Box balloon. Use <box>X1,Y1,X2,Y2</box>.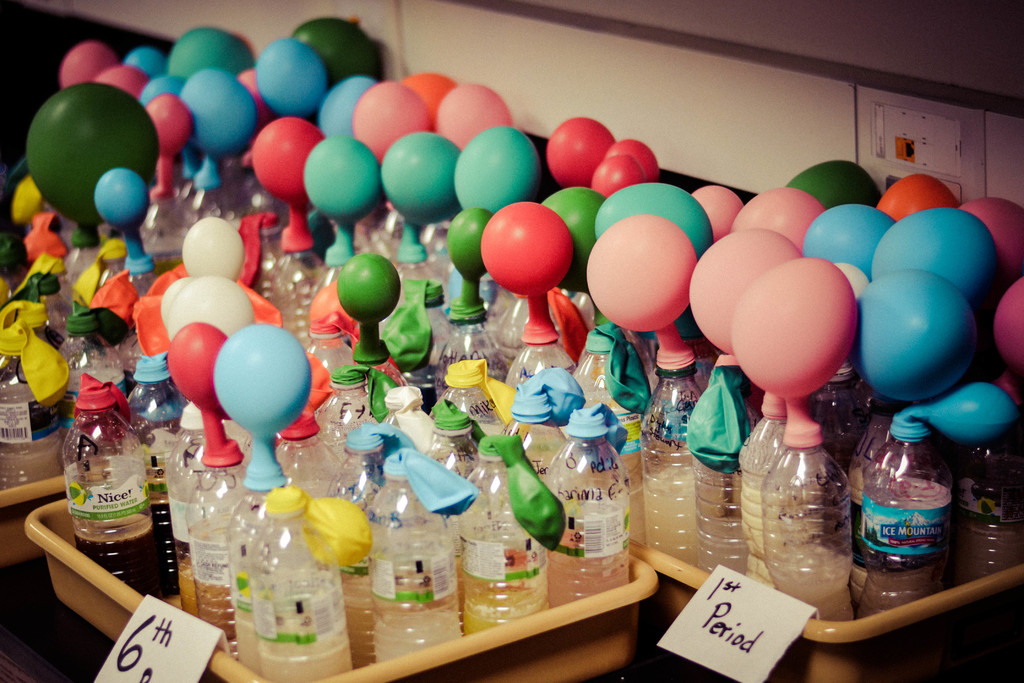
<box>726,254,858,451</box>.
